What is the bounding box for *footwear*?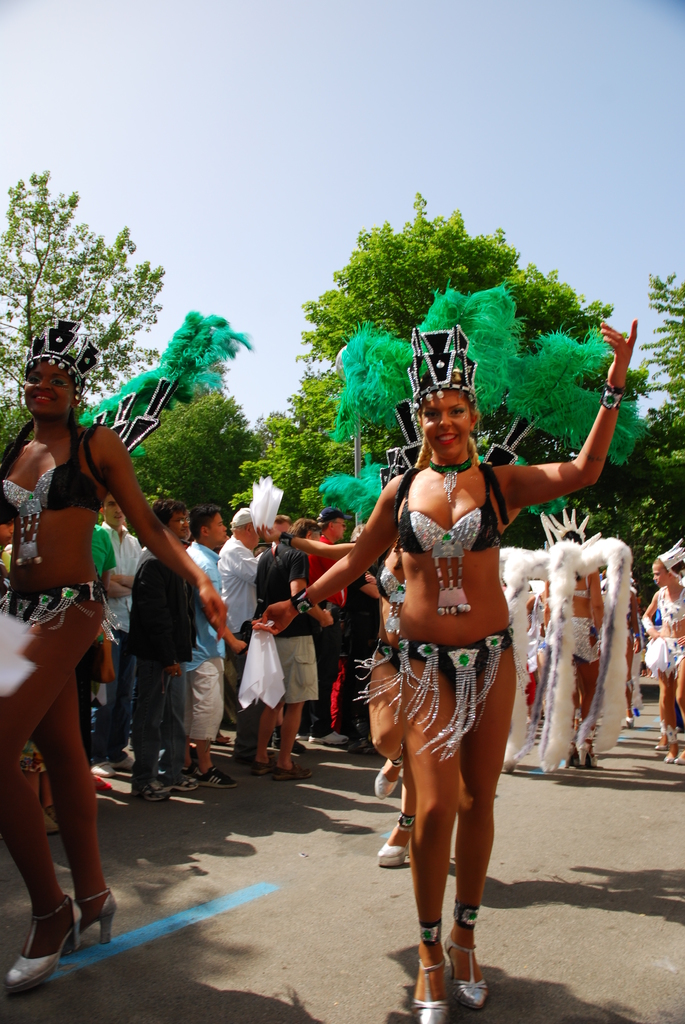
<bbox>375, 767, 396, 798</bbox>.
